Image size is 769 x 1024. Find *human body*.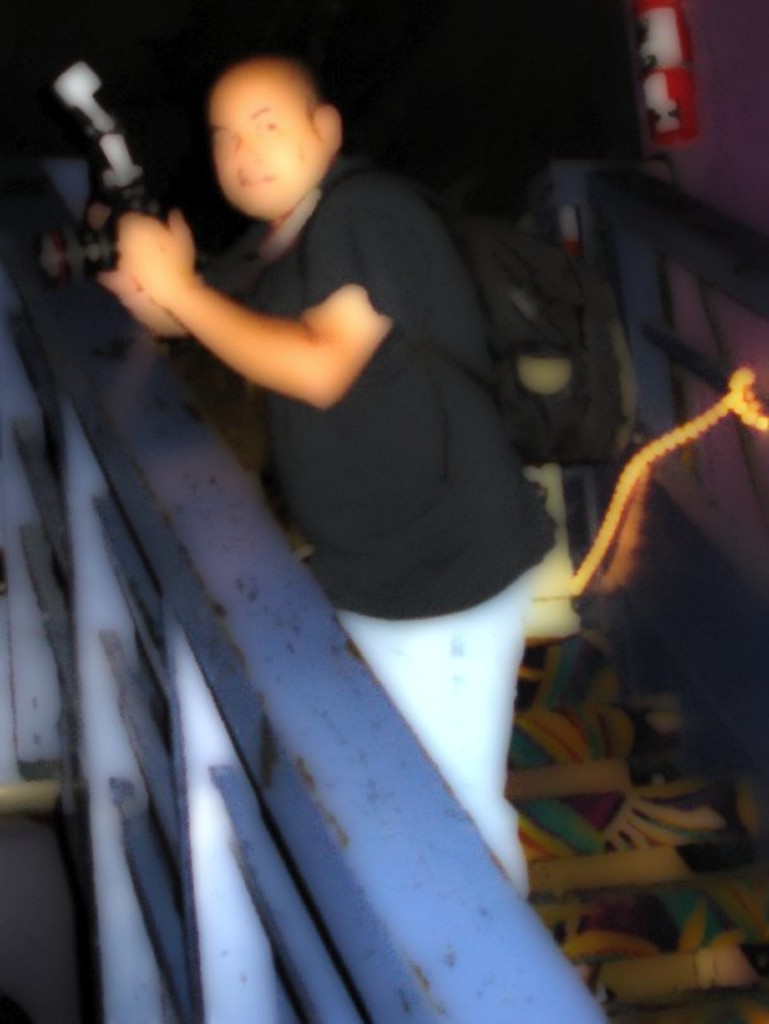
crop(103, 54, 564, 896).
